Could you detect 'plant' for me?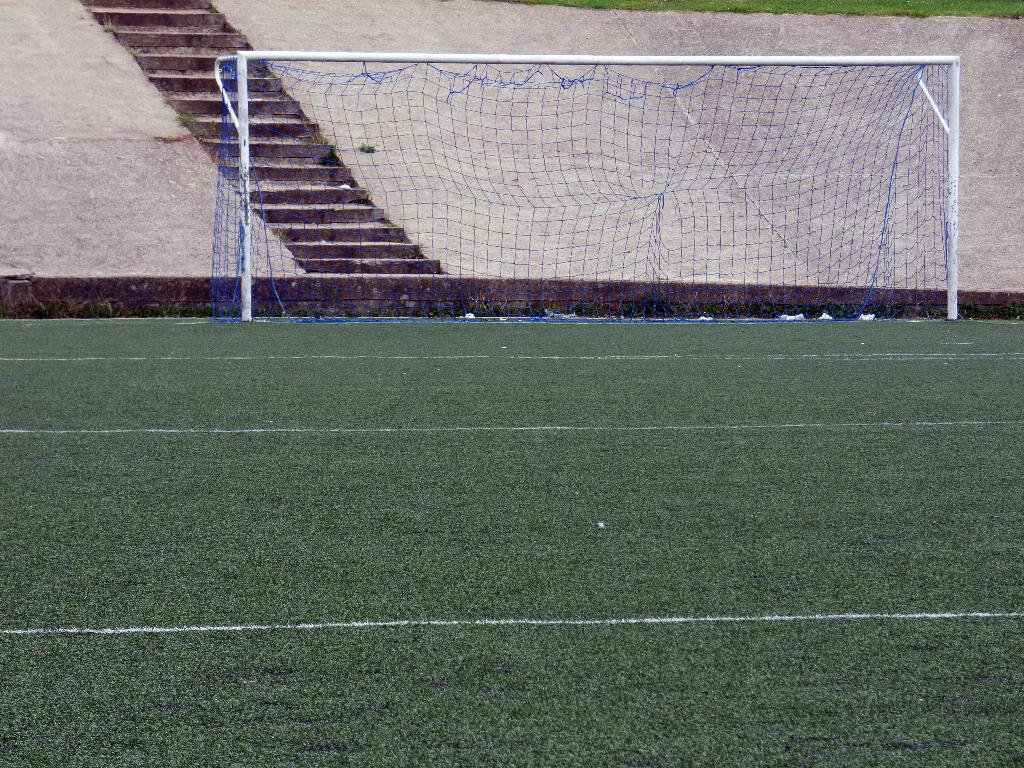
Detection result: <box>323,143,340,169</box>.
